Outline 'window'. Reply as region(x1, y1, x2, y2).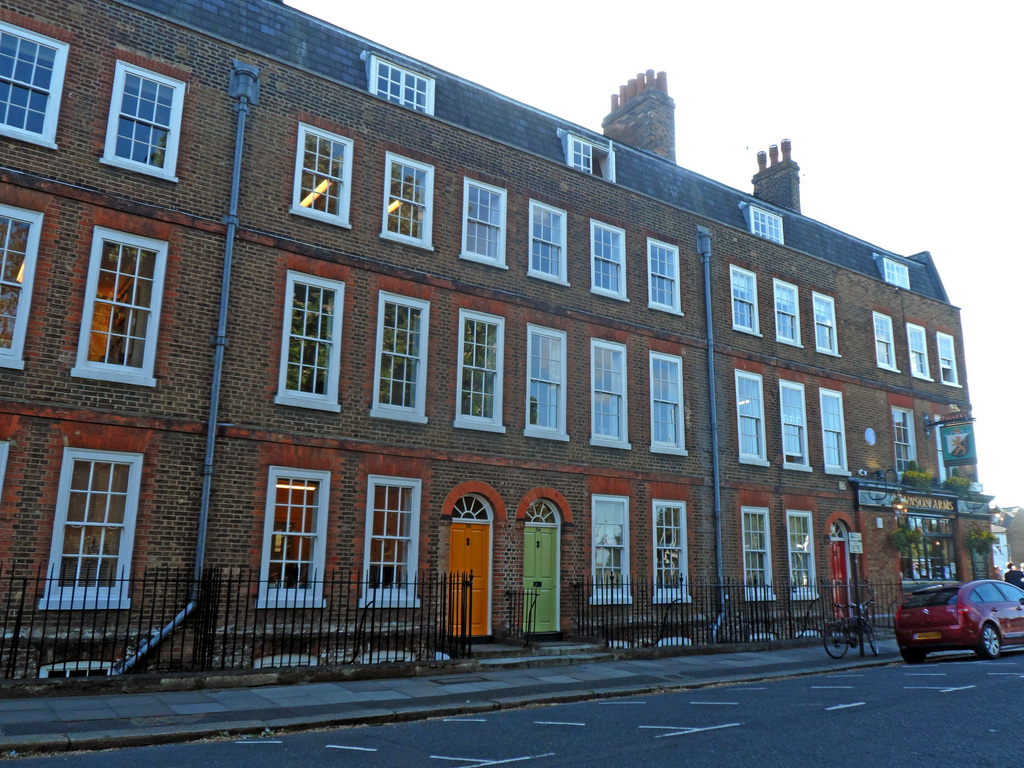
region(732, 364, 778, 471).
